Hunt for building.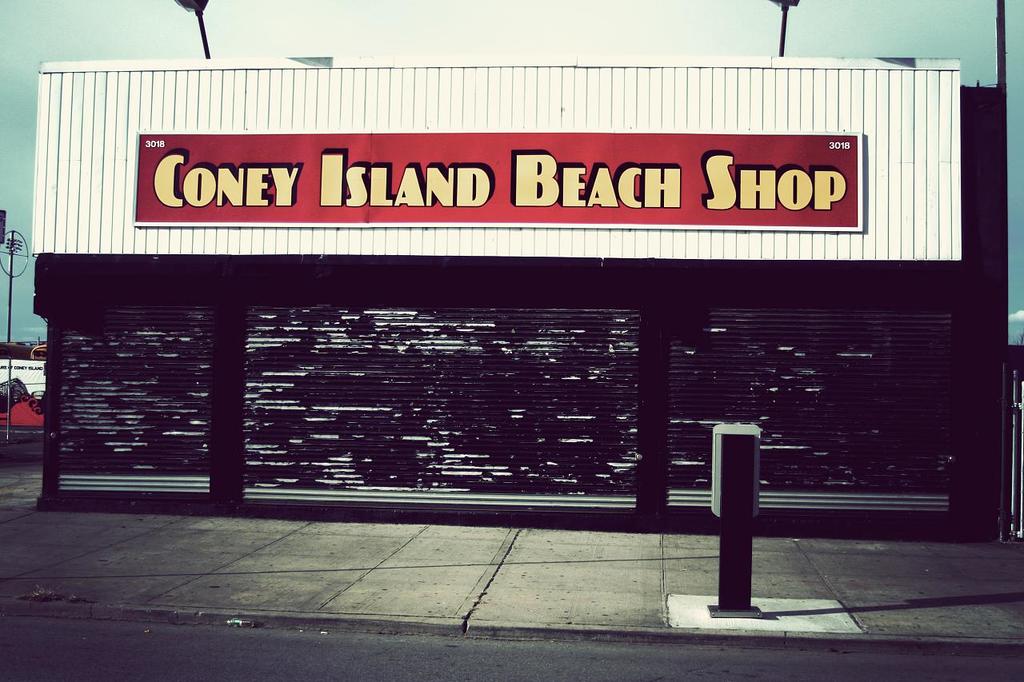
Hunted down at <bbox>0, 341, 46, 397</bbox>.
